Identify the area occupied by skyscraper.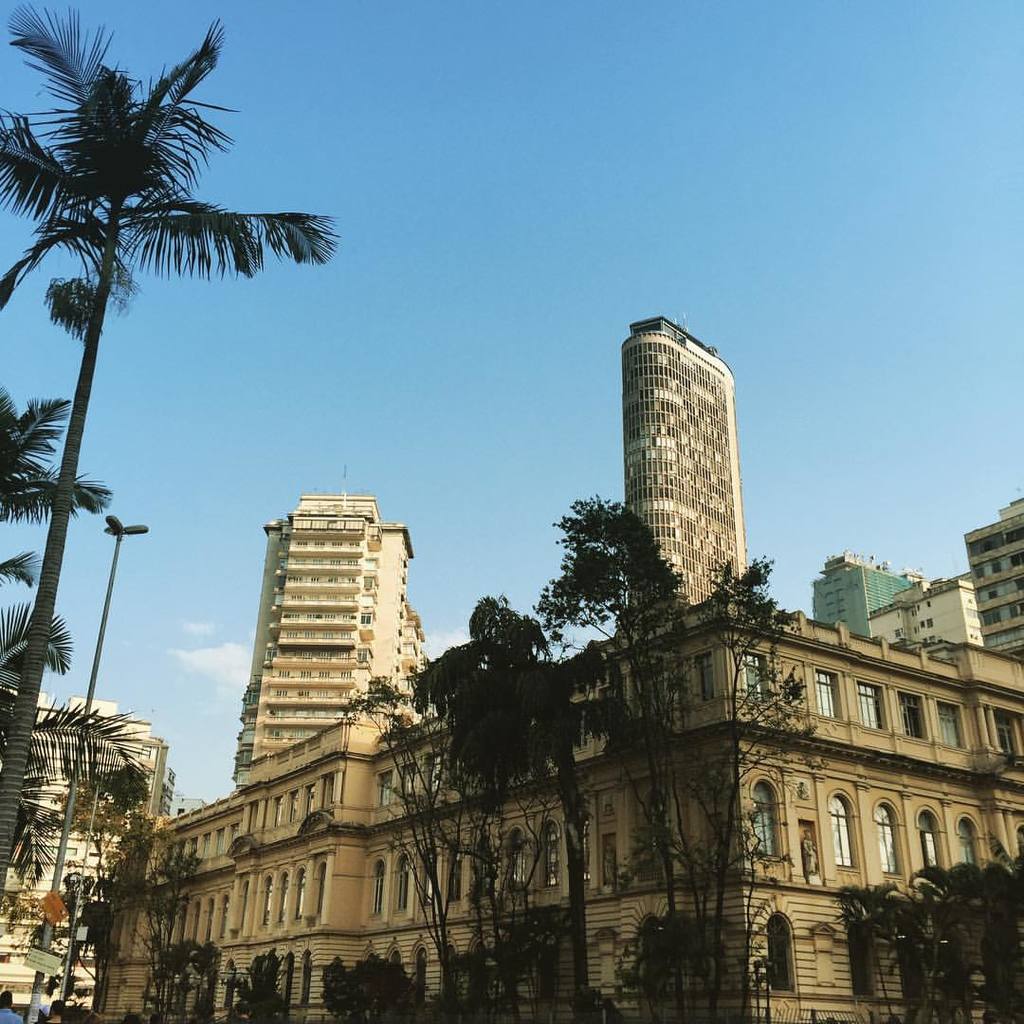
Area: rect(610, 334, 757, 618).
